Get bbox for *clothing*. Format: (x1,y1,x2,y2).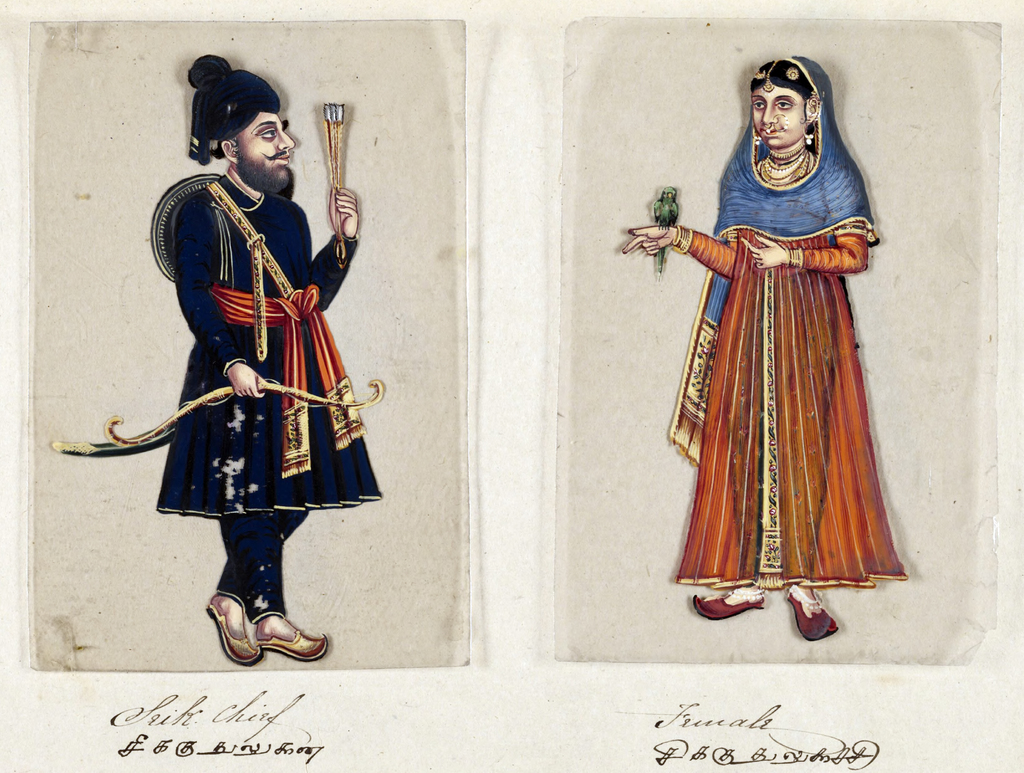
(141,170,392,616).
